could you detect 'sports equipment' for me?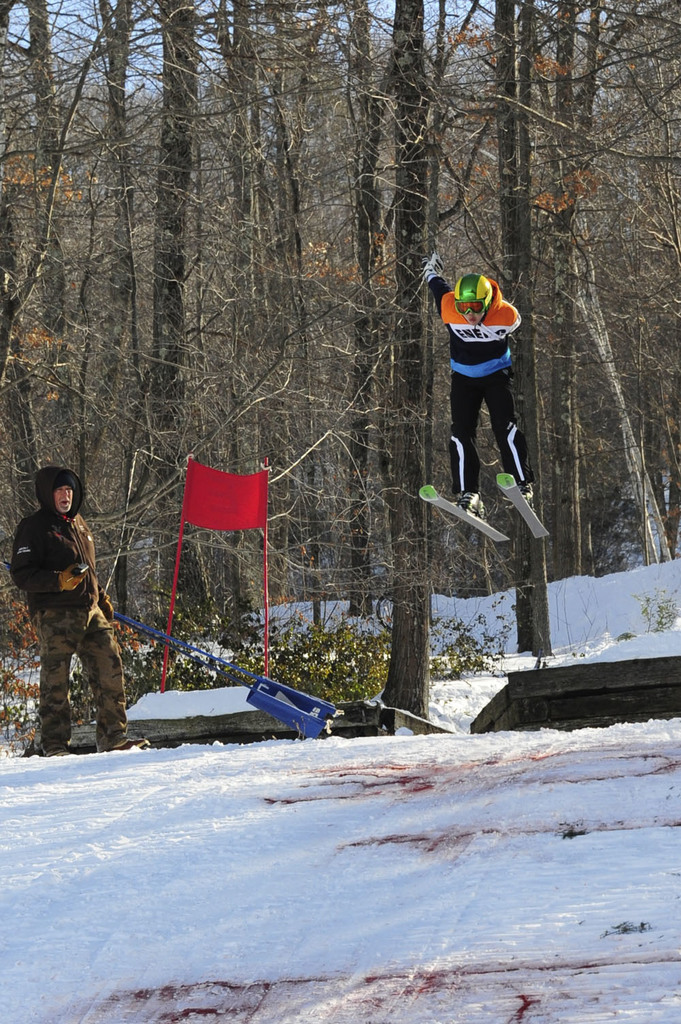
Detection result: left=497, top=465, right=552, bottom=539.
